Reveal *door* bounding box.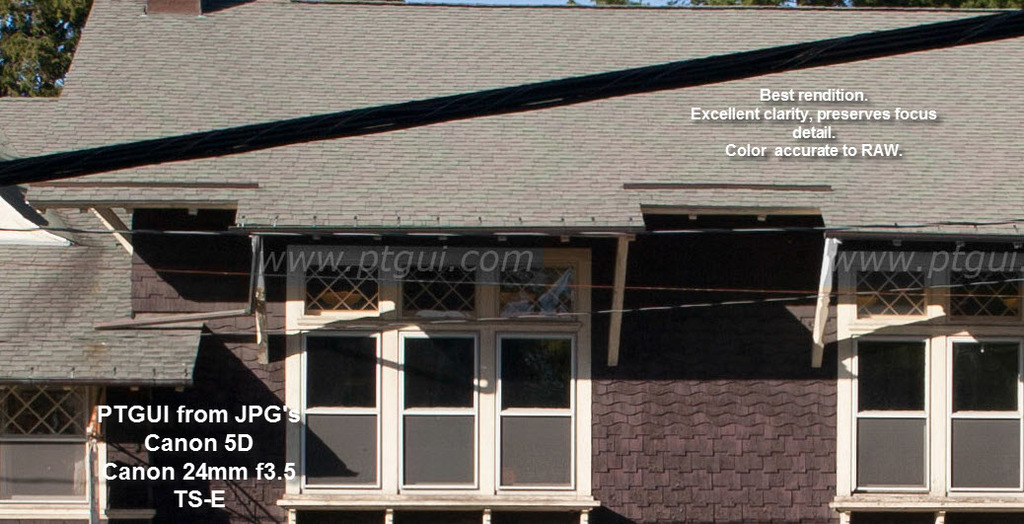
Revealed: 847 304 997 517.
